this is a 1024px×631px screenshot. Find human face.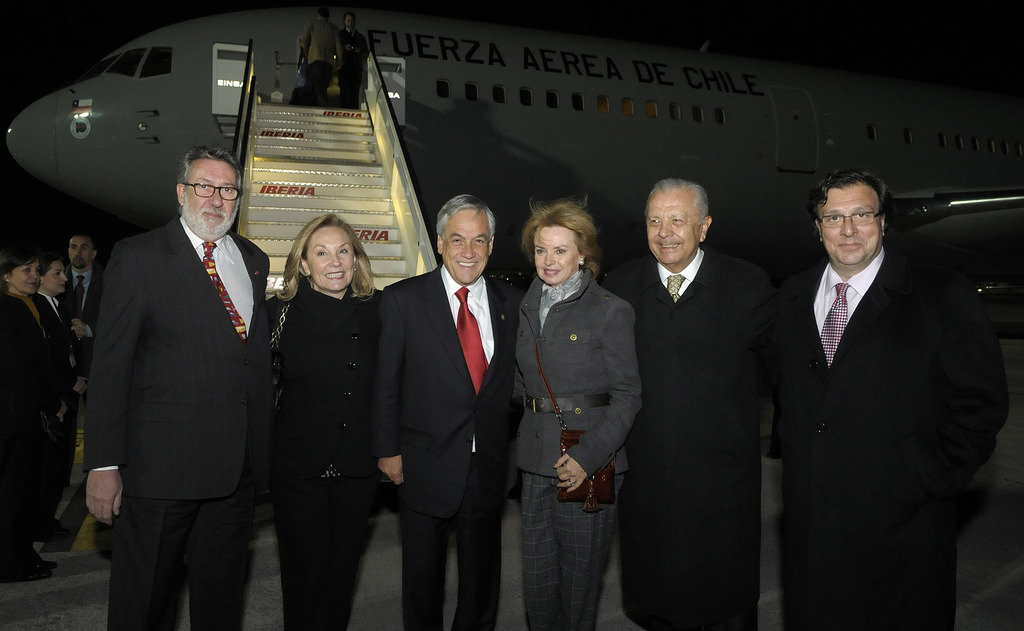
Bounding box: [10, 262, 43, 289].
